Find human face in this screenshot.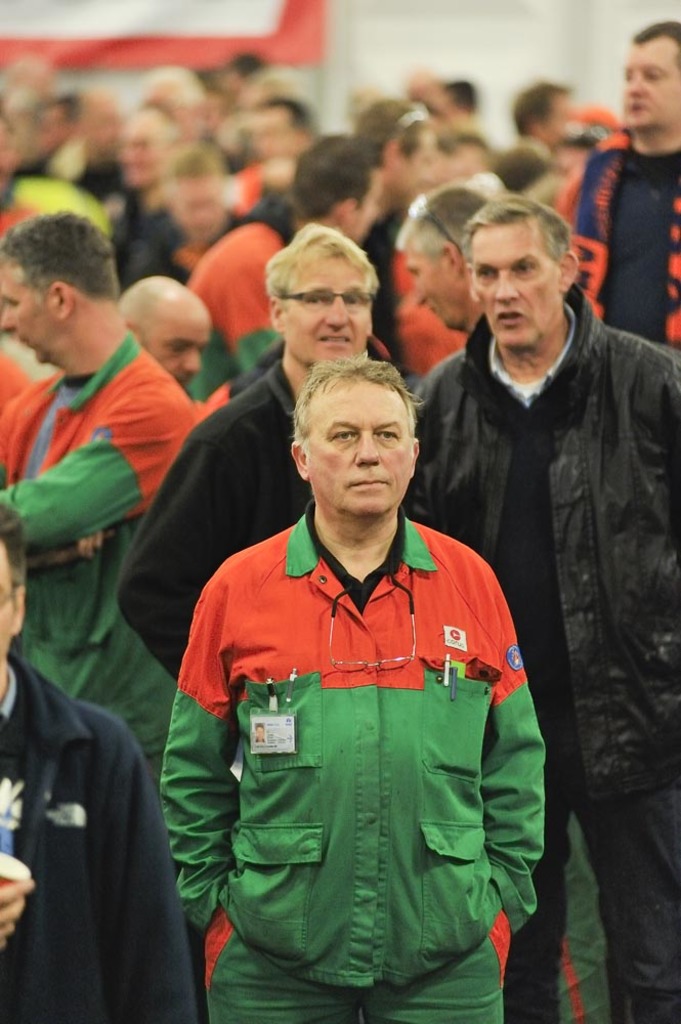
The bounding box for human face is box(408, 127, 429, 200).
